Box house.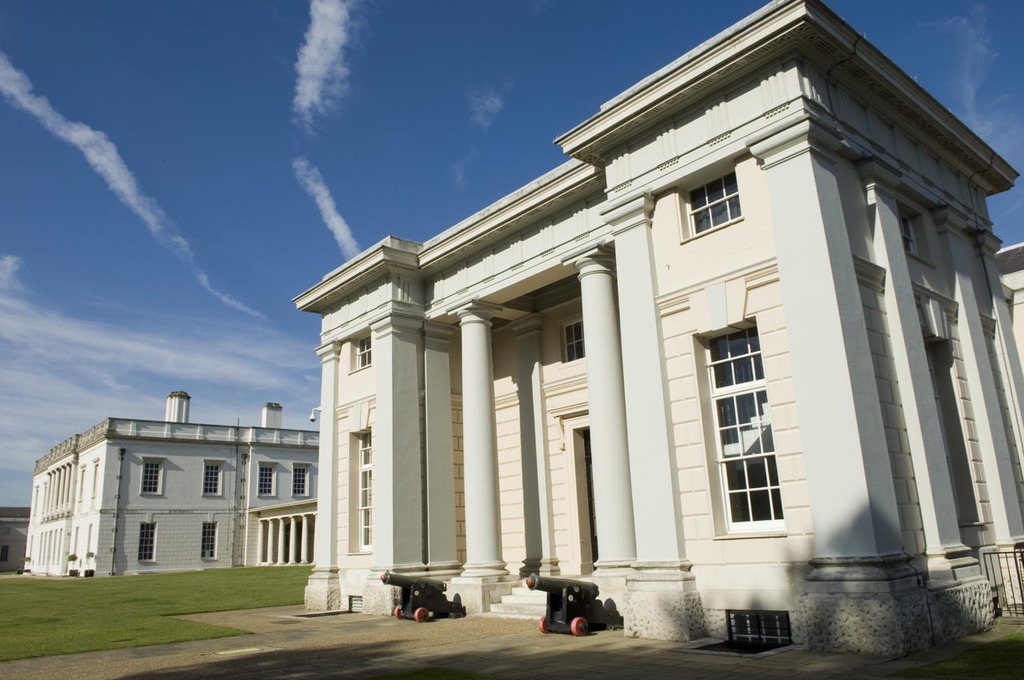
BBox(294, 0, 1021, 661).
